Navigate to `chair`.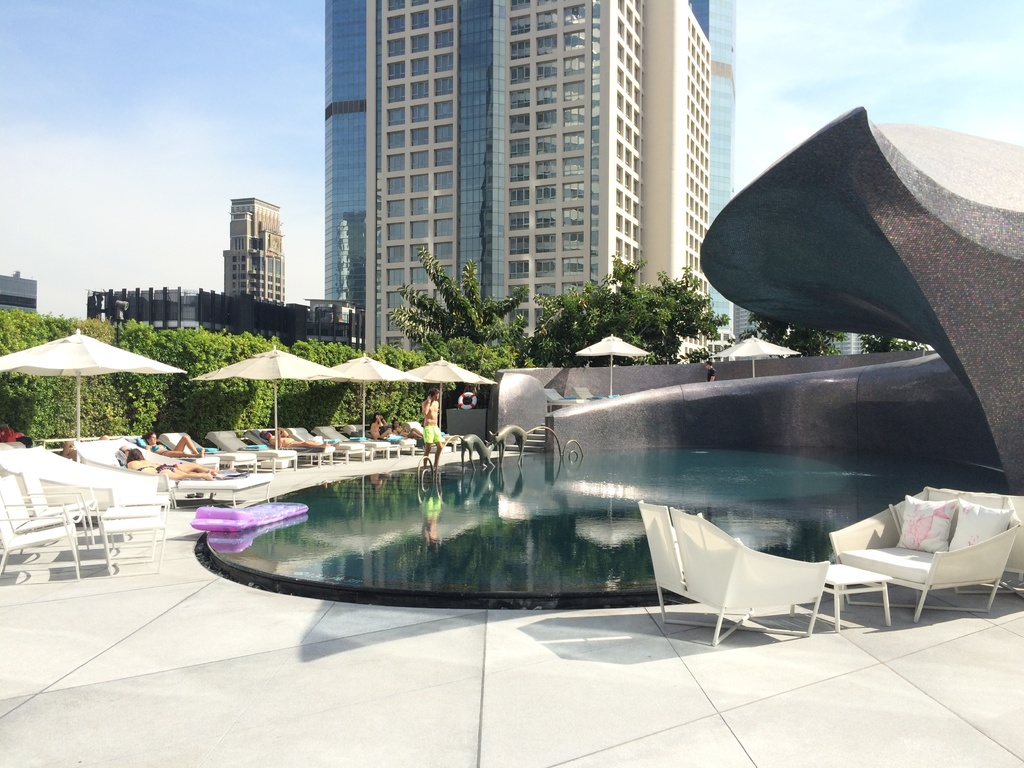
Navigation target: x1=933, y1=484, x2=1023, y2=603.
